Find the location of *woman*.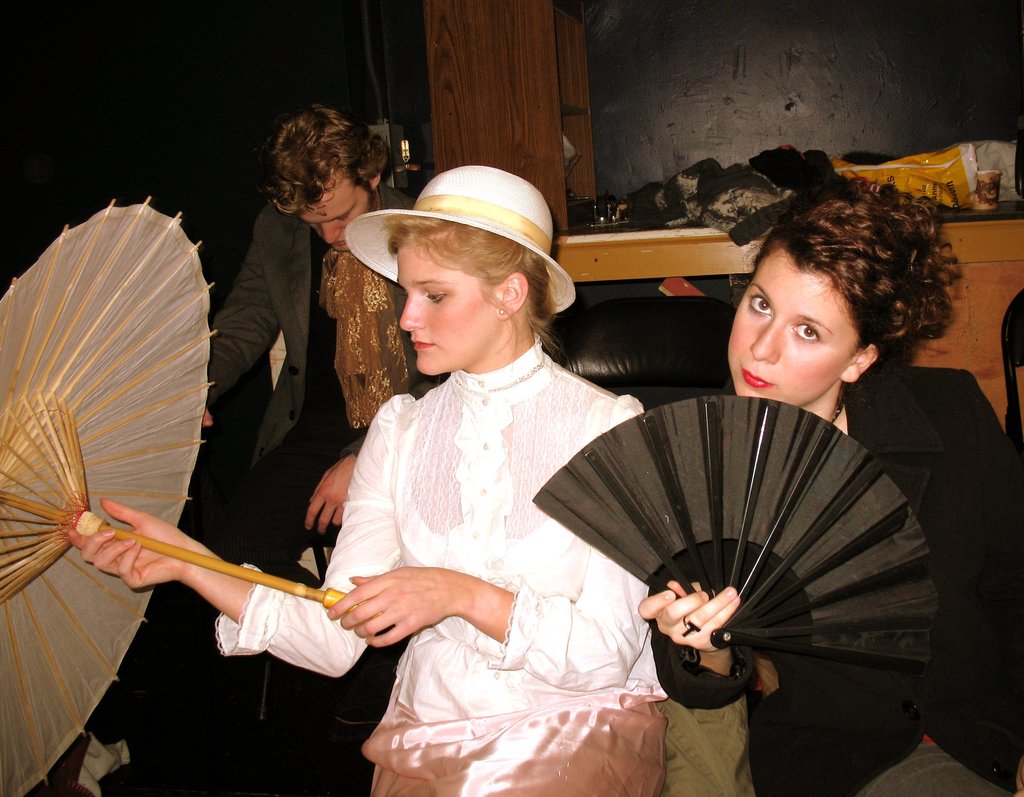
Location: box(632, 168, 1023, 796).
